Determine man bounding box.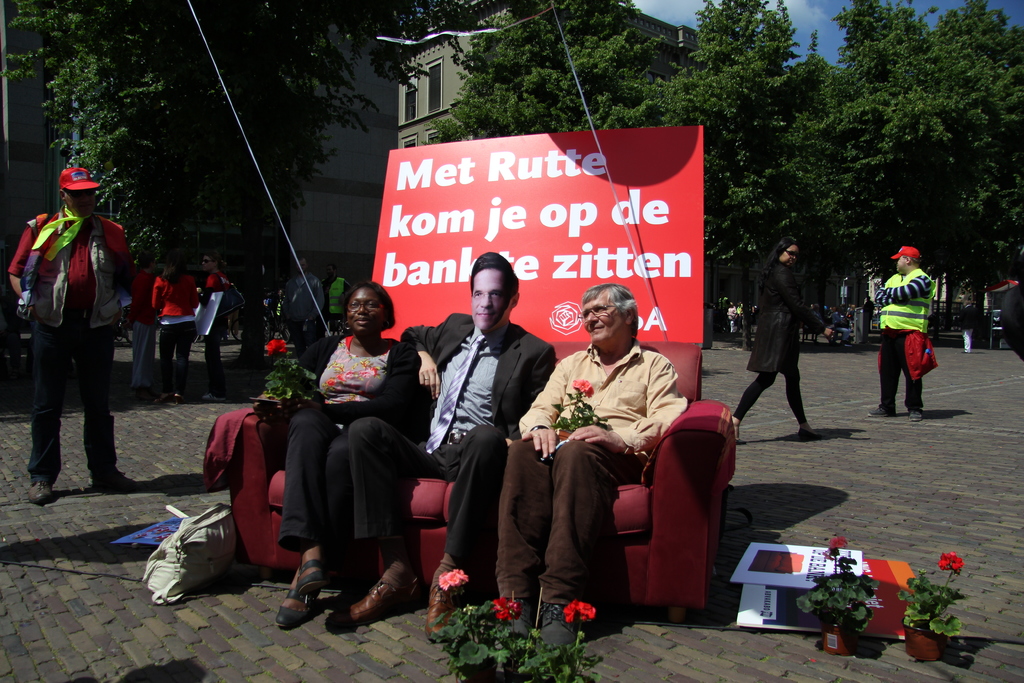
Determined: (left=495, top=283, right=688, bottom=648).
